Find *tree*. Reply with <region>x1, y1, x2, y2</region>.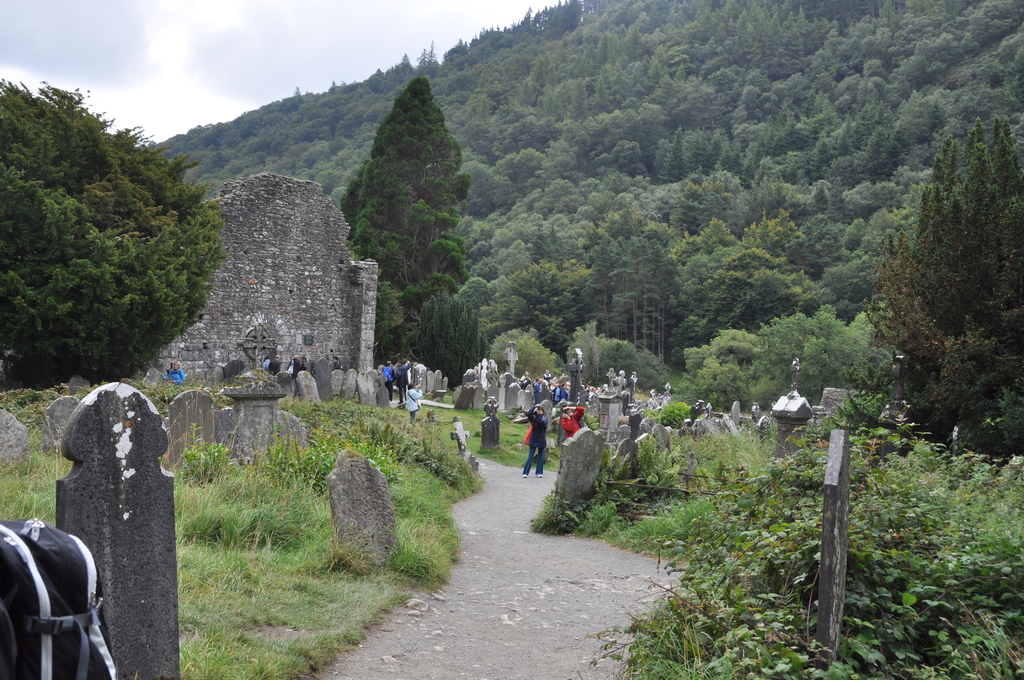
<region>734, 101, 790, 171</region>.
